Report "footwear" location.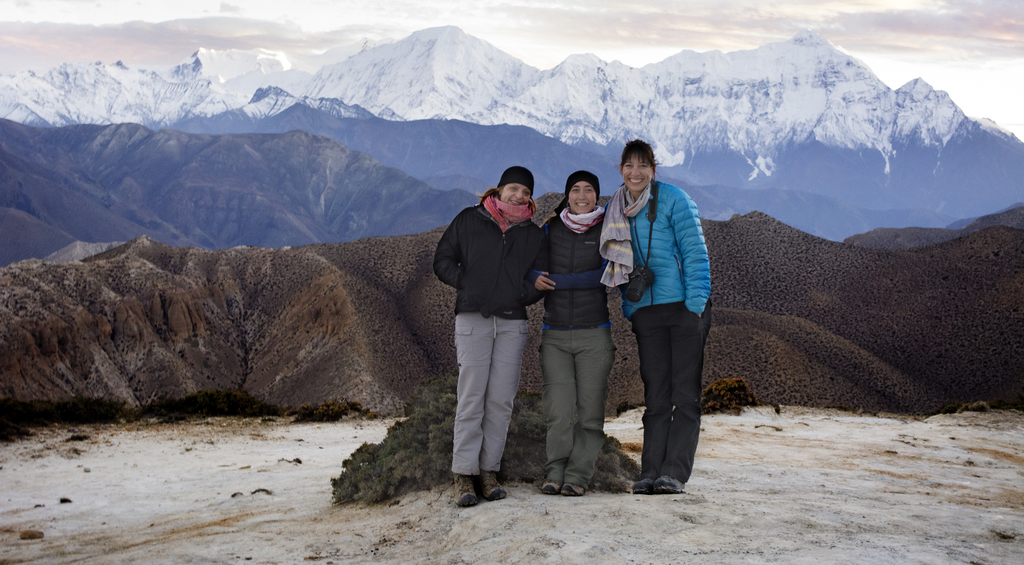
Report: left=568, top=484, right=584, bottom=498.
